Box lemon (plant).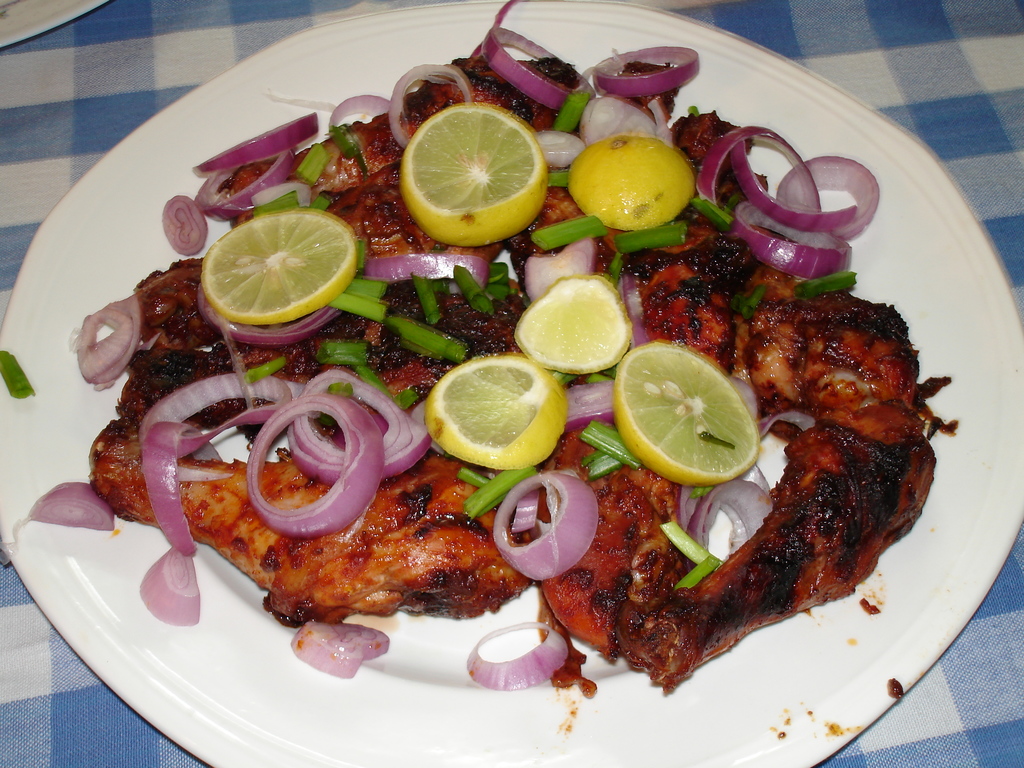
pyautogui.locateOnScreen(425, 355, 566, 466).
